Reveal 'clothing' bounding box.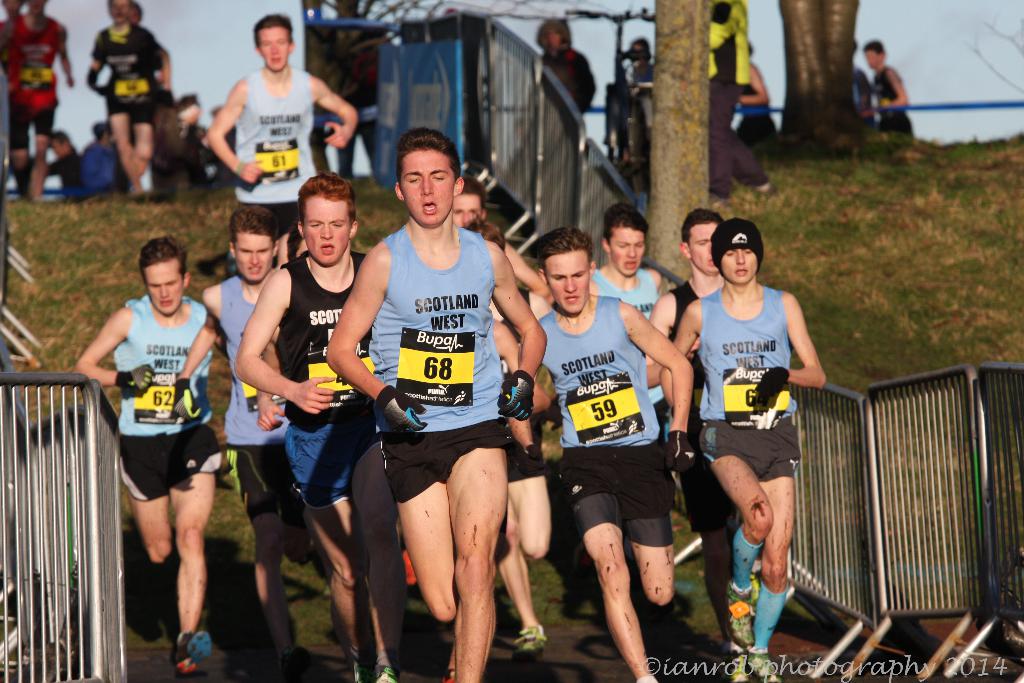
Revealed: (237, 67, 311, 230).
